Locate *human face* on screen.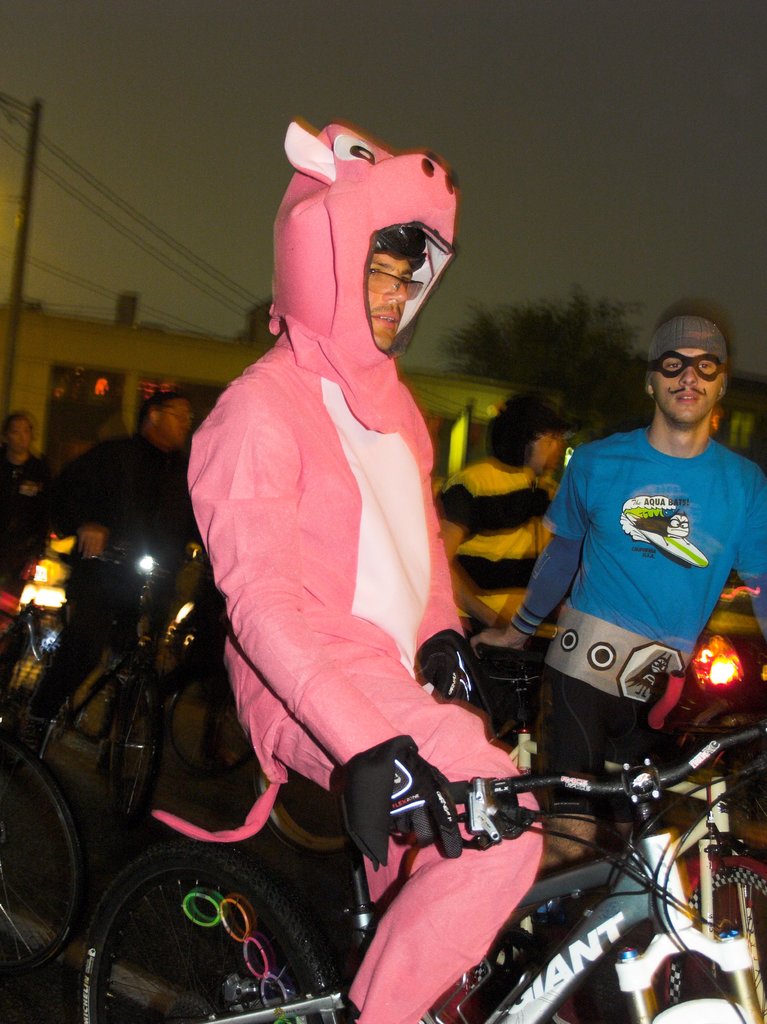
On screen at select_region(651, 347, 723, 422).
